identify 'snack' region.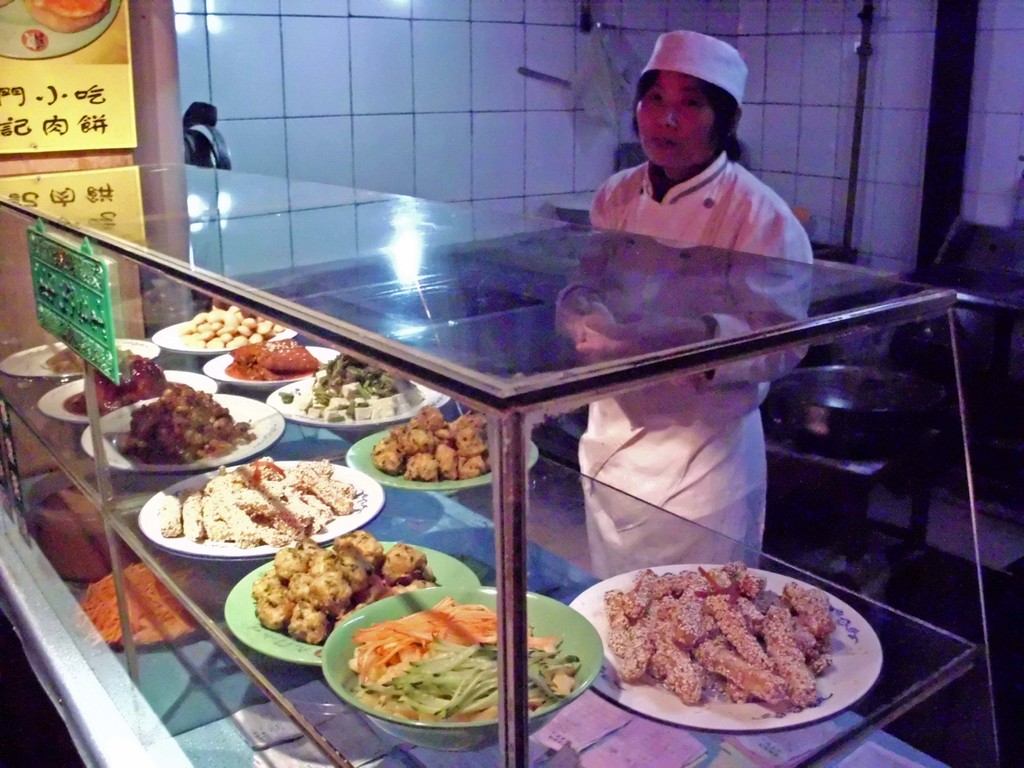
Region: {"x1": 296, "y1": 348, "x2": 407, "y2": 431}.
